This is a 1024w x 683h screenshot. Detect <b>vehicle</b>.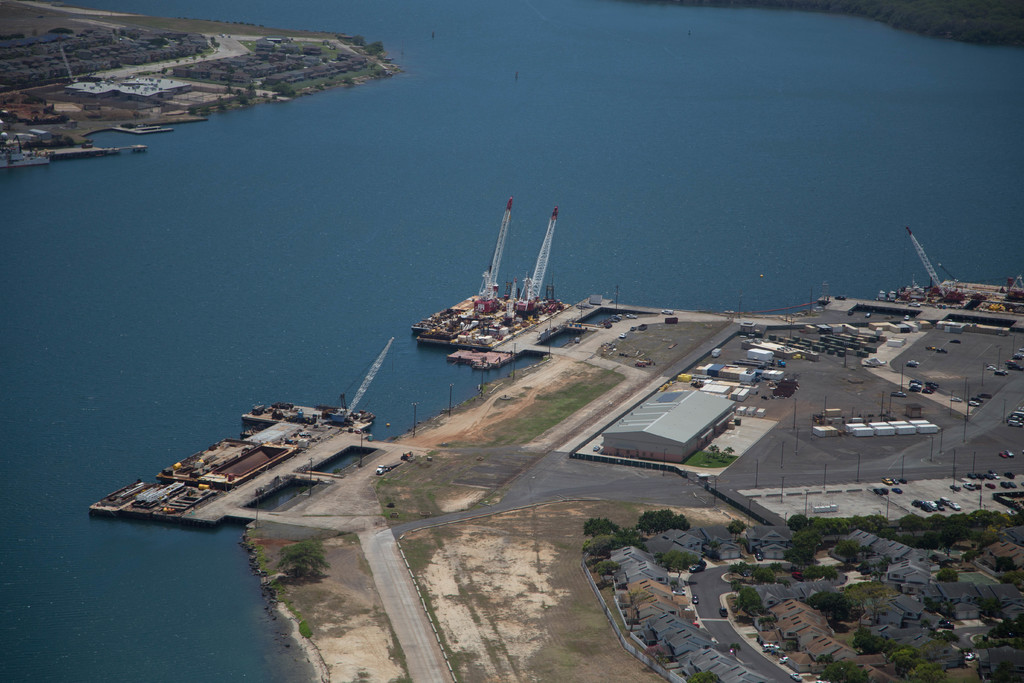
Rect(908, 361, 920, 368).
